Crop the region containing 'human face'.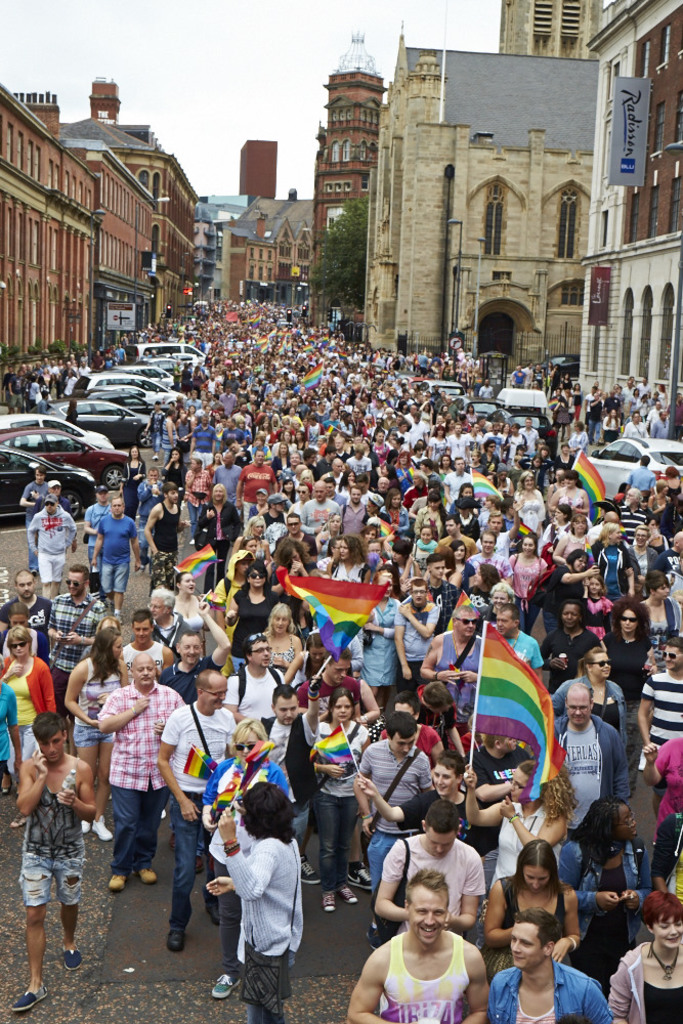
Crop region: {"left": 147, "top": 473, "right": 158, "bottom": 482}.
